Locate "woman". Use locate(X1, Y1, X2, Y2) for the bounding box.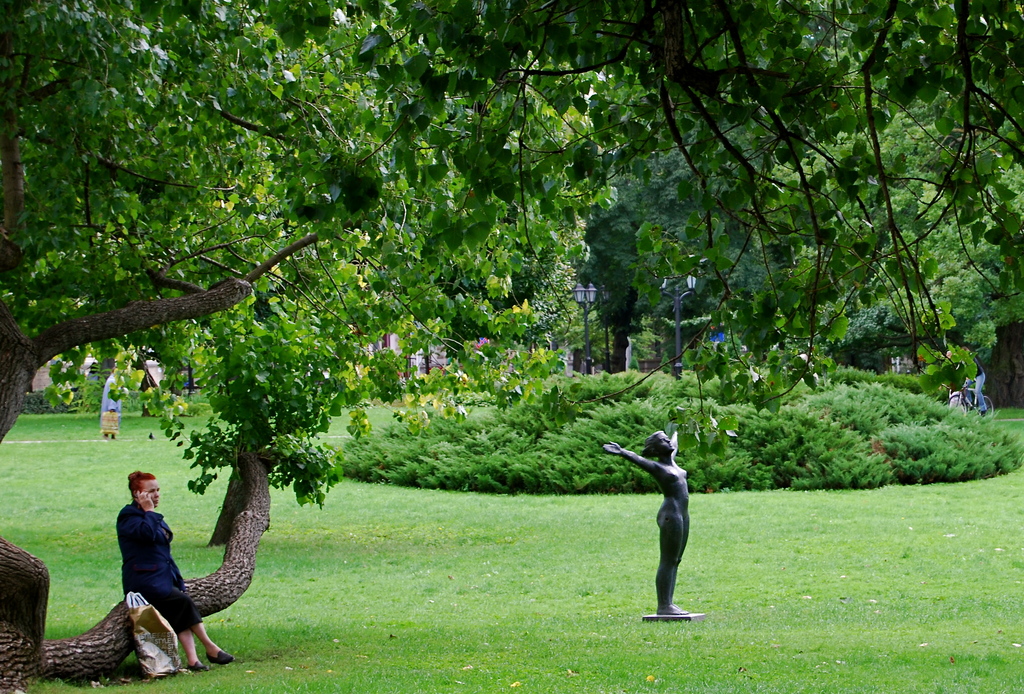
locate(604, 428, 689, 613).
